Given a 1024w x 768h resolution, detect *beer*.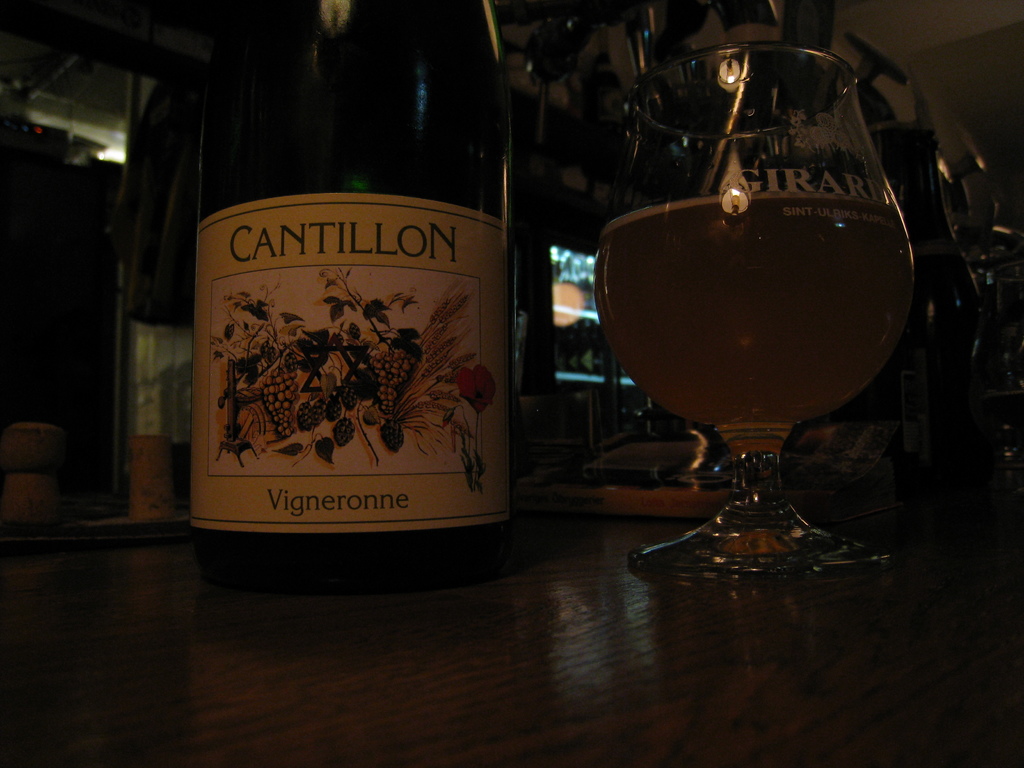
(565,36,938,602).
